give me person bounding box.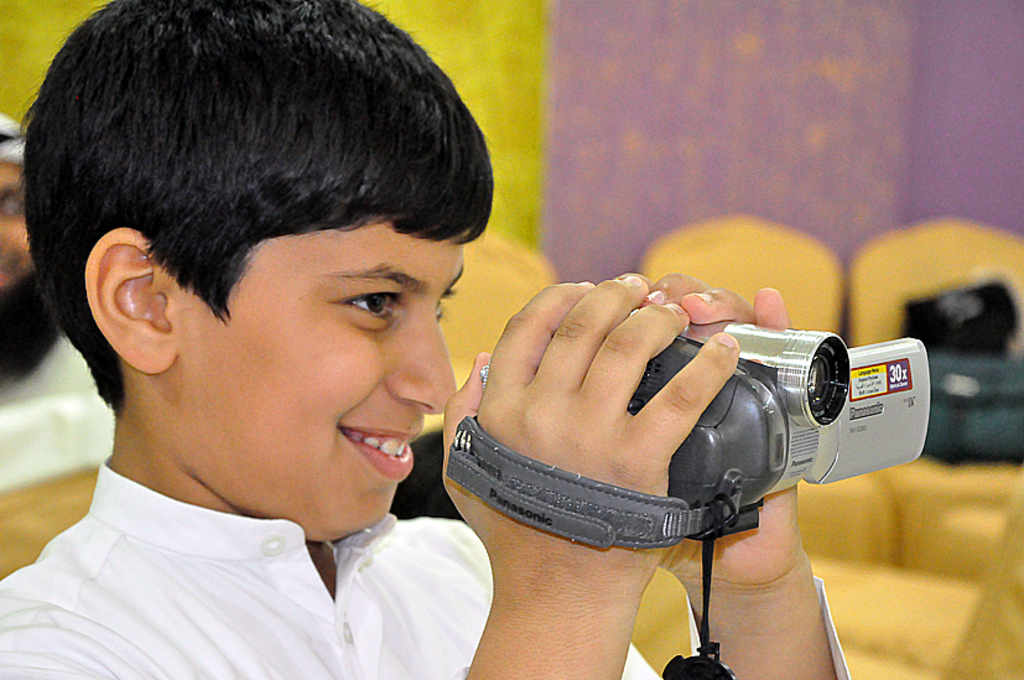
pyautogui.locateOnScreen(0, 119, 98, 401).
